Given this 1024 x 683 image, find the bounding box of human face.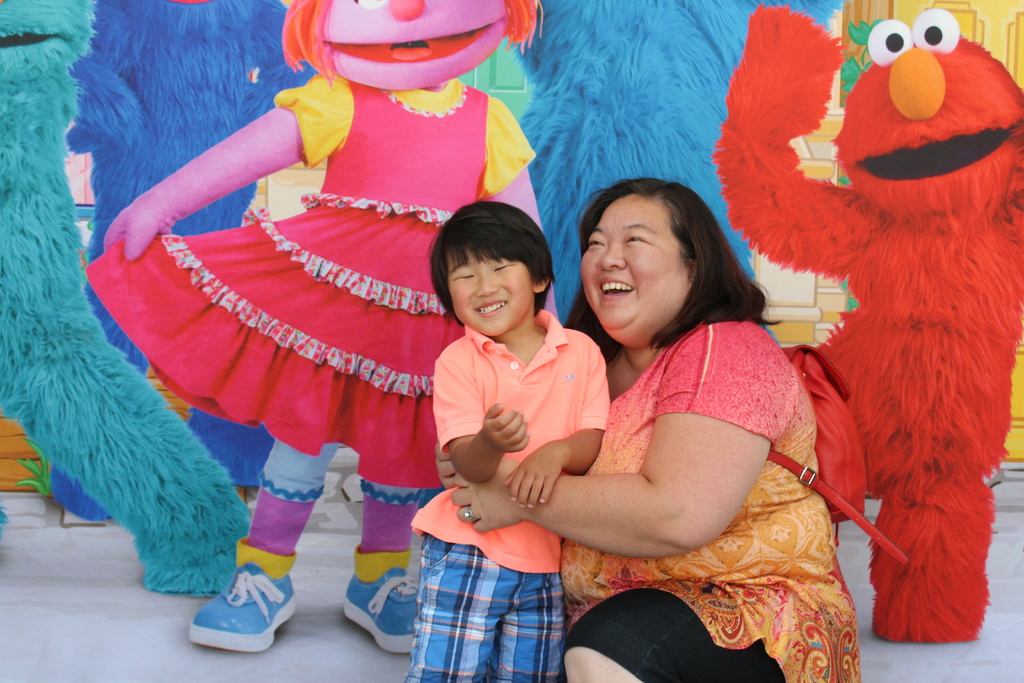
bbox=(438, 242, 531, 336).
